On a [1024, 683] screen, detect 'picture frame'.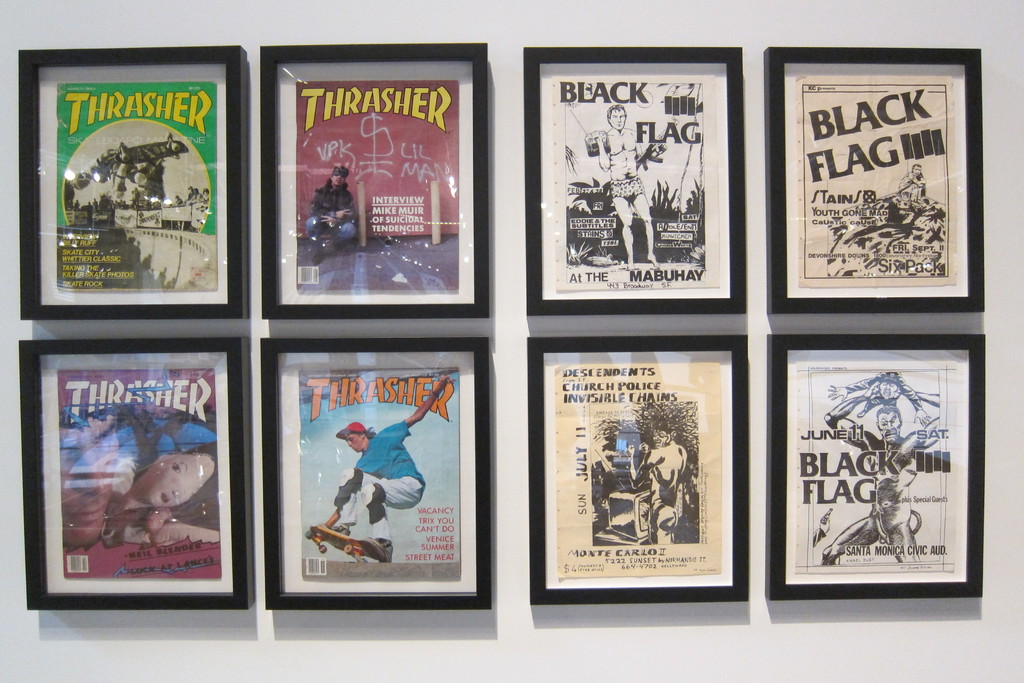
detection(257, 336, 493, 612).
